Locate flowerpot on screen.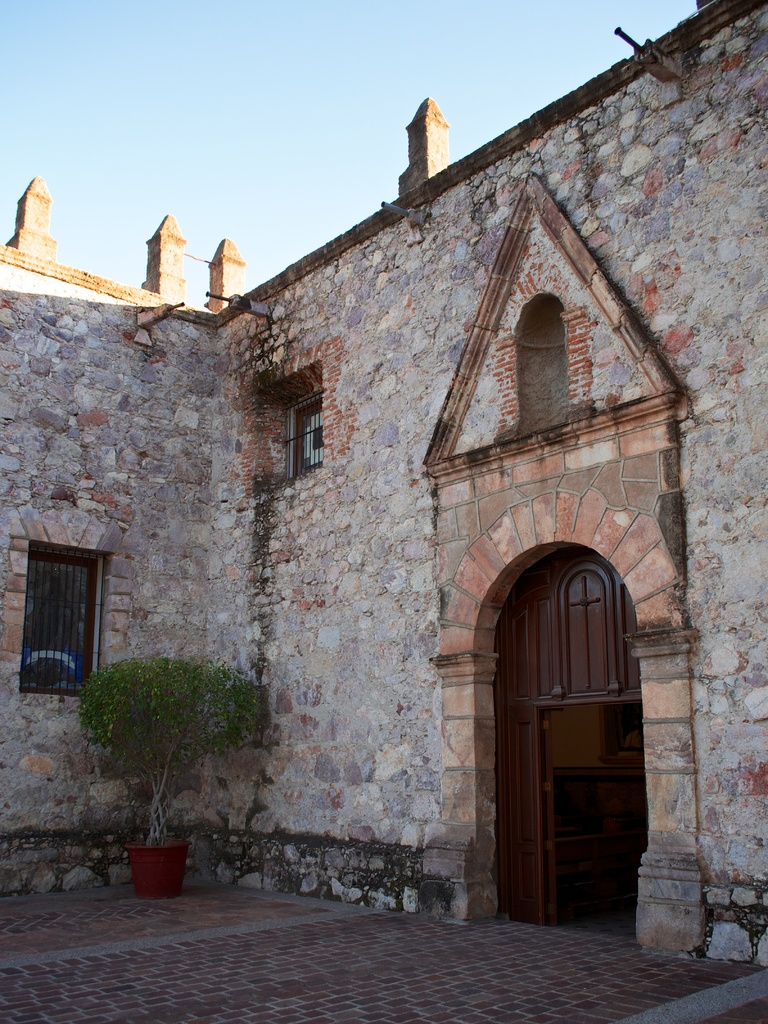
On screen at <region>115, 836, 196, 894</region>.
